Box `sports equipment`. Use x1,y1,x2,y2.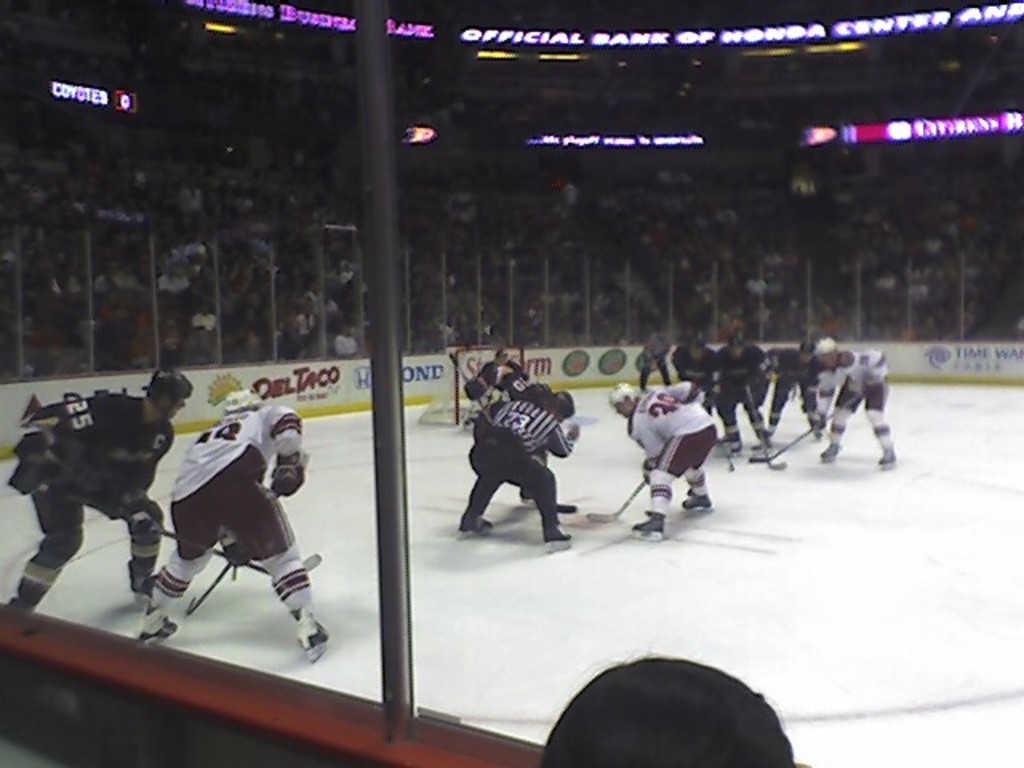
294,621,328,667.
